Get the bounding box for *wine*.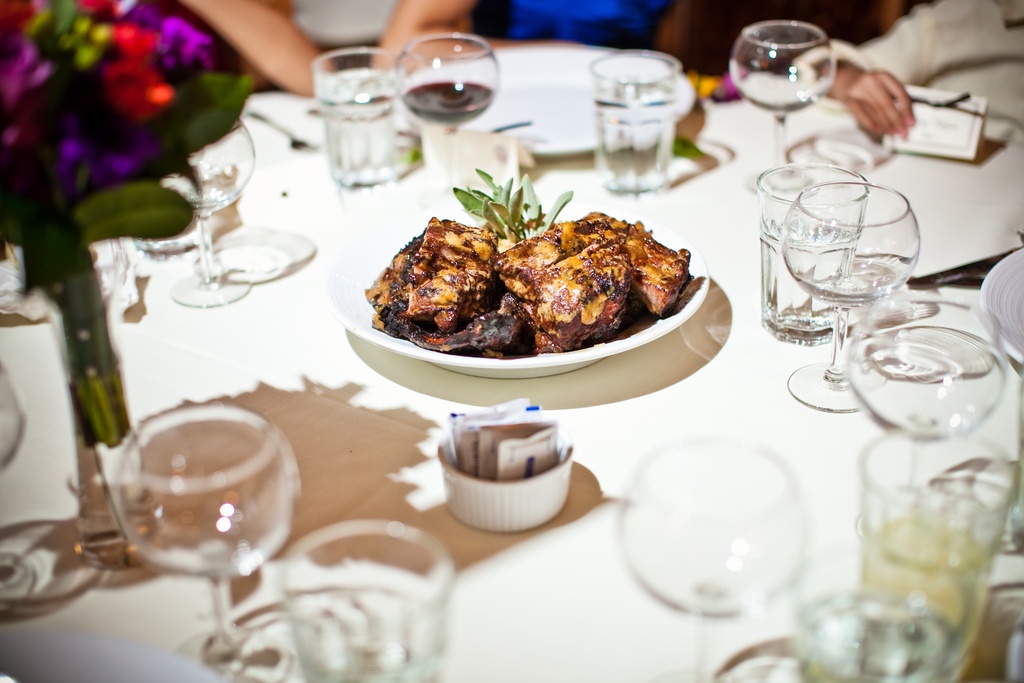
404,81,490,129.
